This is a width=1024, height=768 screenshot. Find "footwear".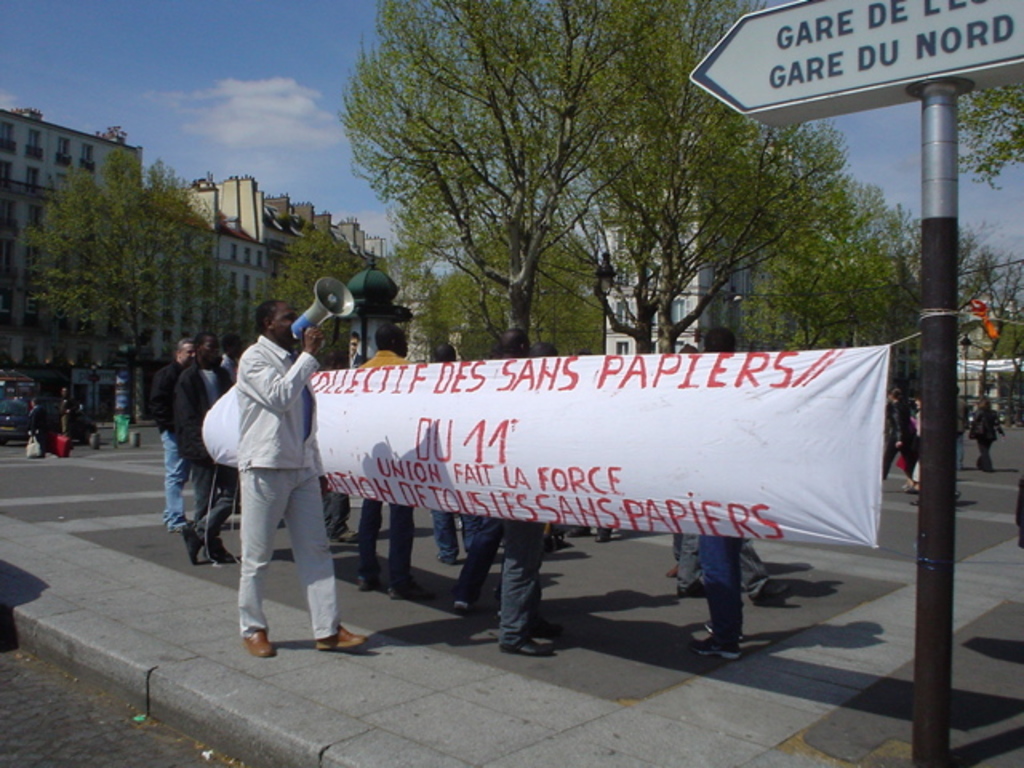
Bounding box: box(666, 560, 678, 579).
